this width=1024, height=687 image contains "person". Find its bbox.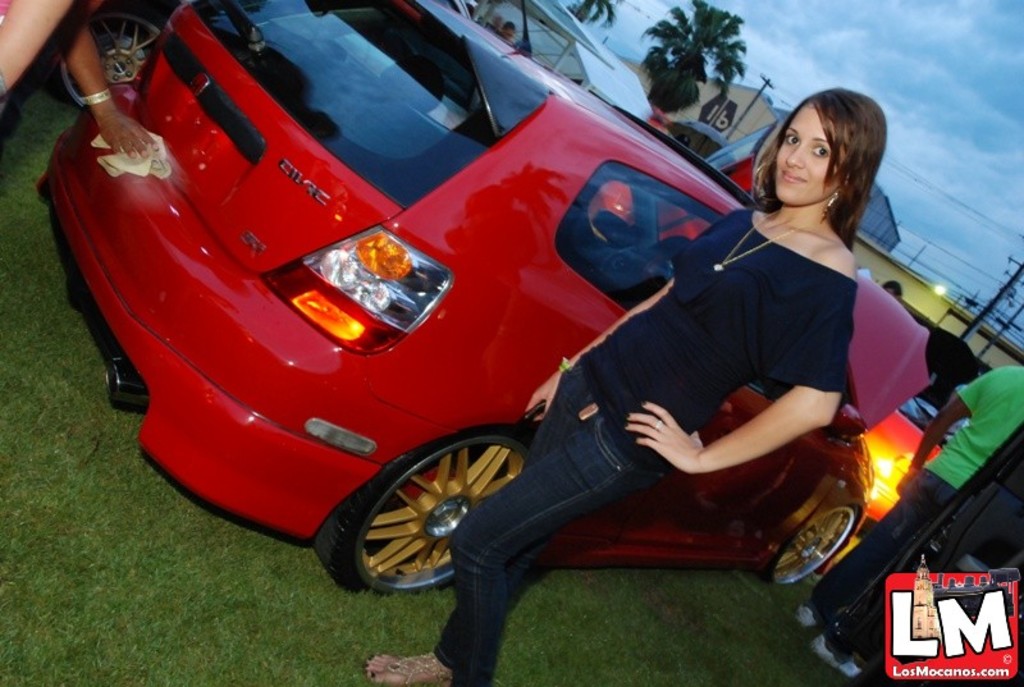
365/86/890/686.
